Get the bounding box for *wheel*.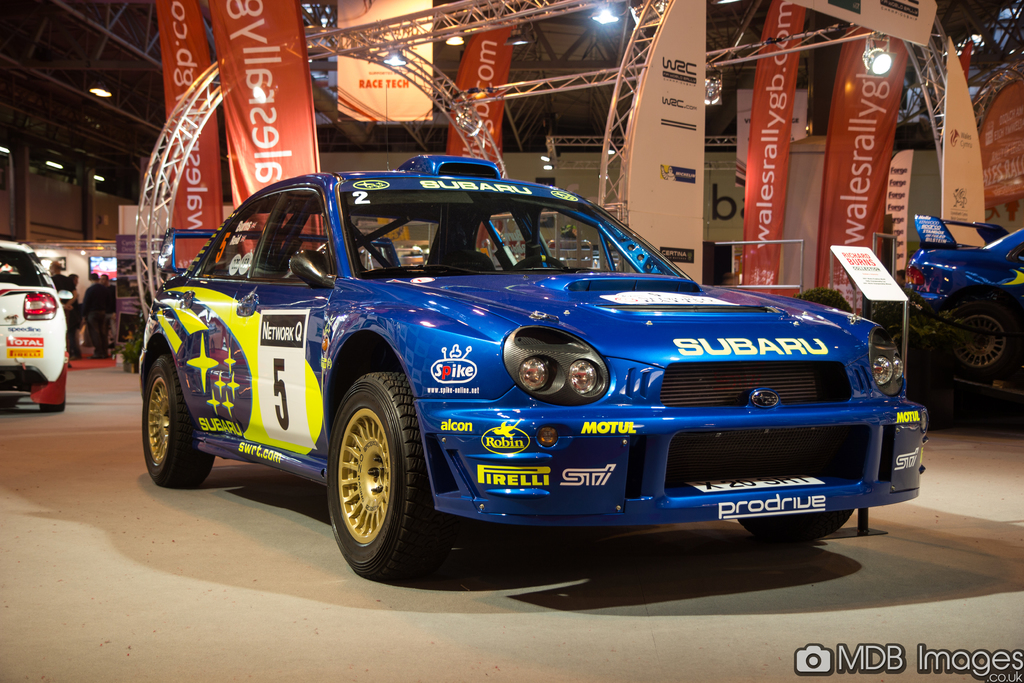
crop(739, 508, 854, 540).
